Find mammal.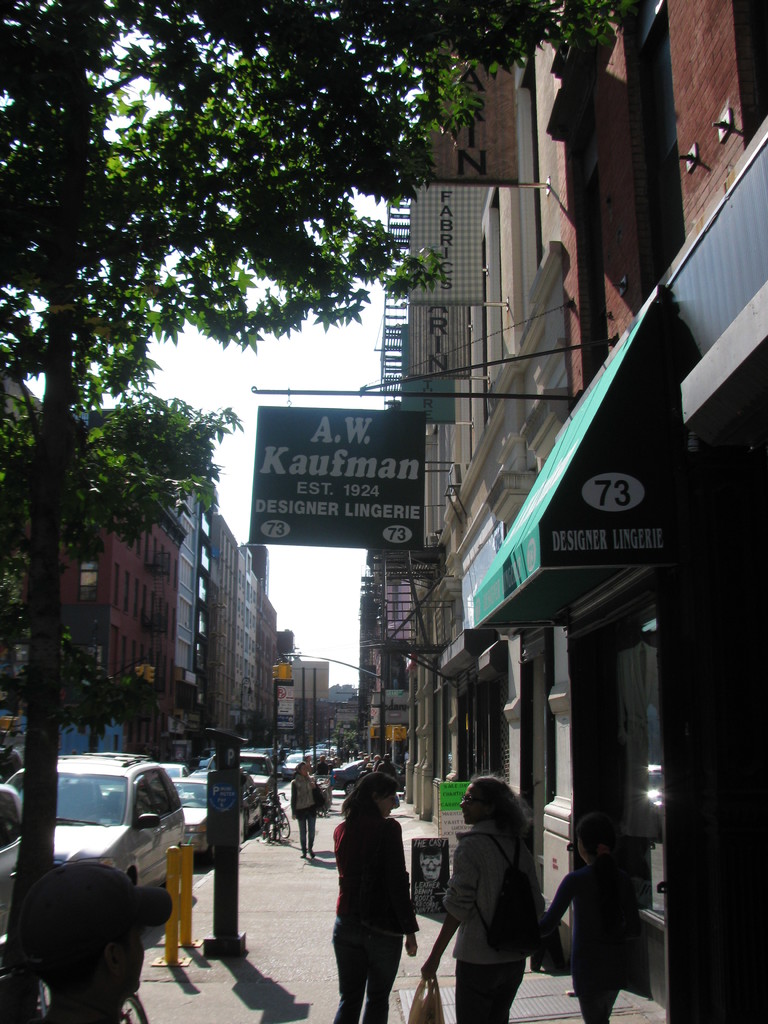
x1=403, y1=750, x2=412, y2=766.
